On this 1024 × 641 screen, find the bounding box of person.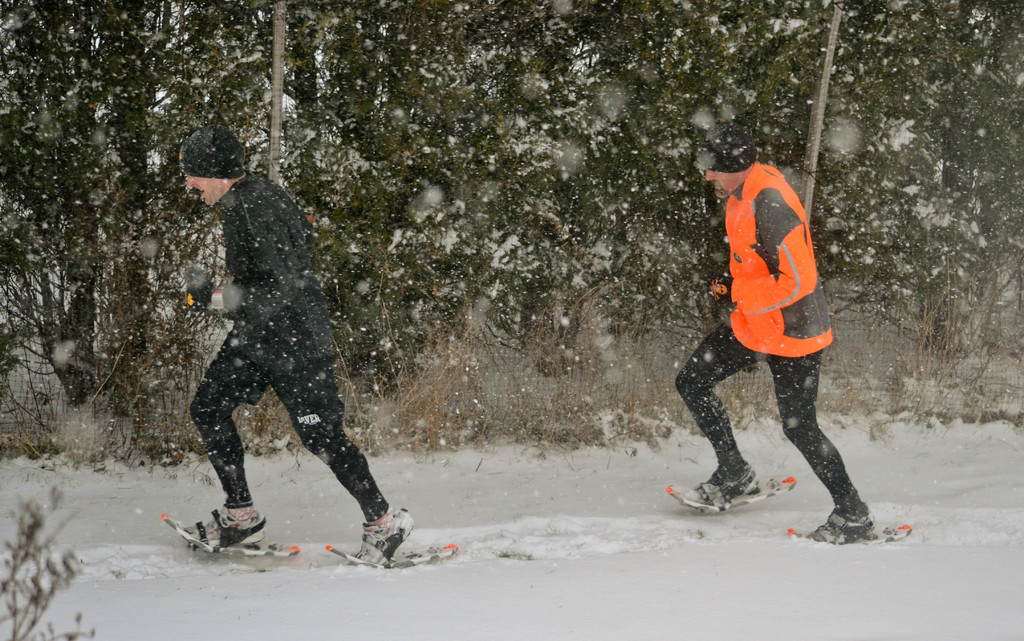
Bounding box: pyautogui.locateOnScreen(179, 125, 415, 567).
